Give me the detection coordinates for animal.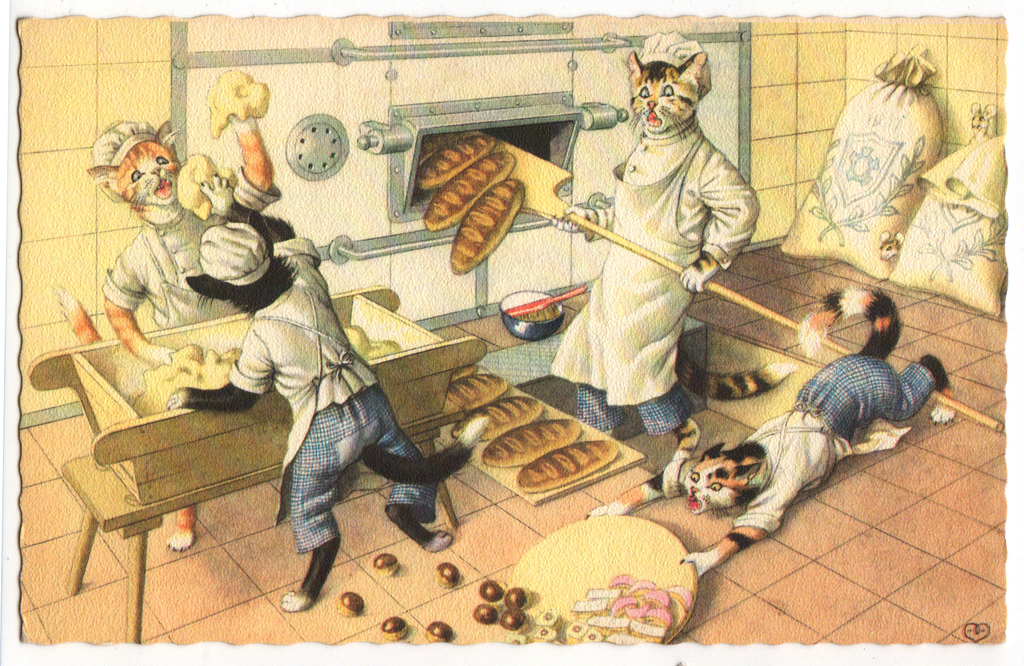
select_region(877, 229, 906, 263).
